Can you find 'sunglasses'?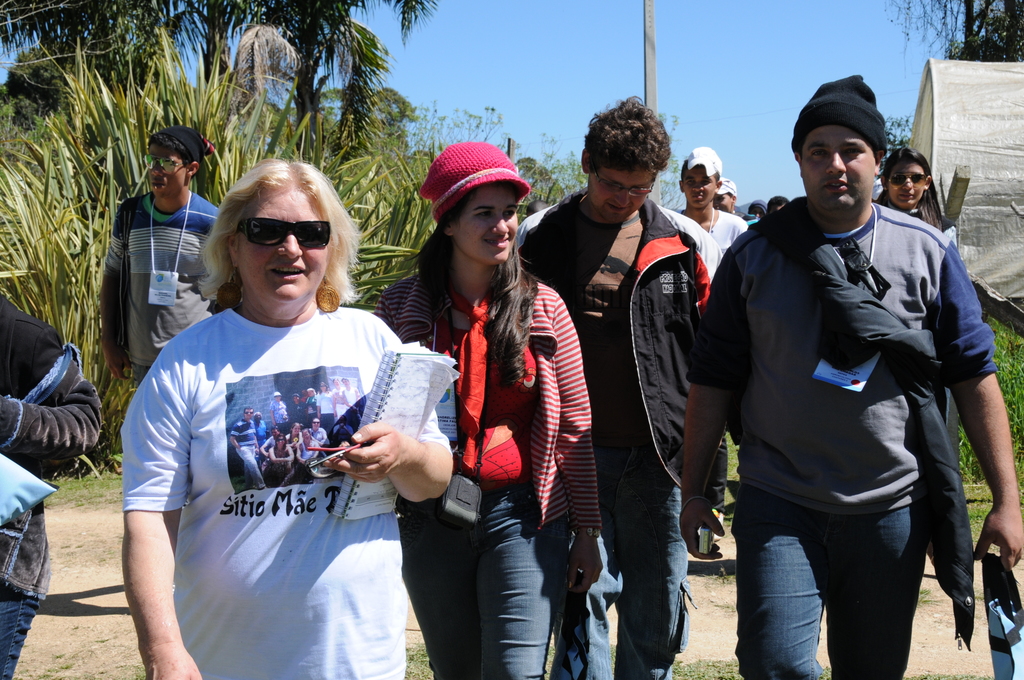
Yes, bounding box: pyautogui.locateOnScreen(144, 155, 186, 176).
